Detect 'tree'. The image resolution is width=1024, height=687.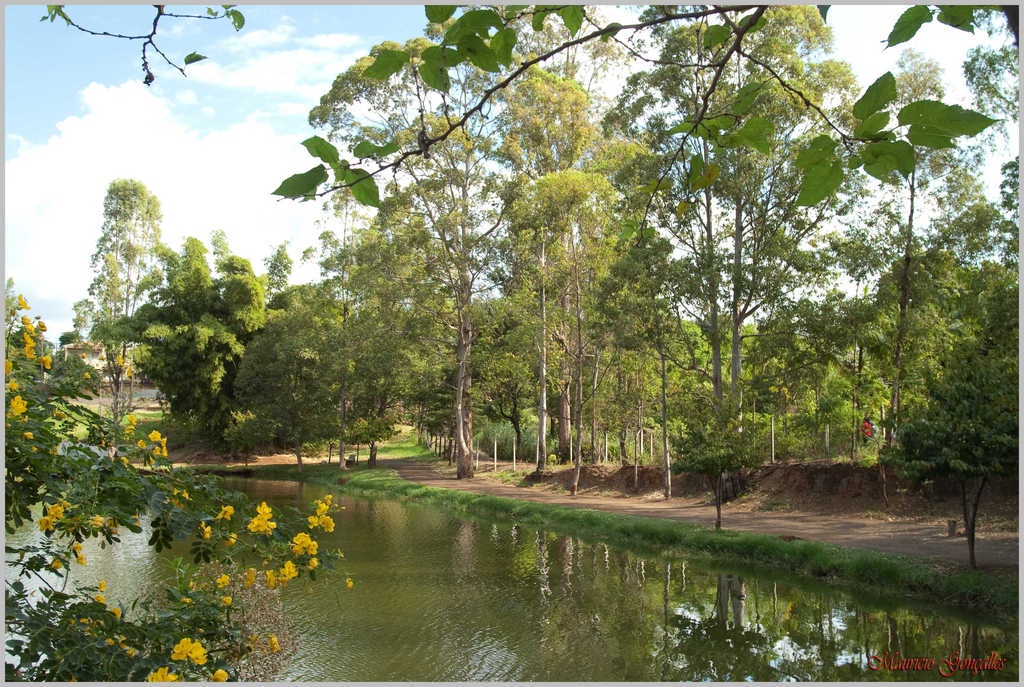
503:166:613:494.
